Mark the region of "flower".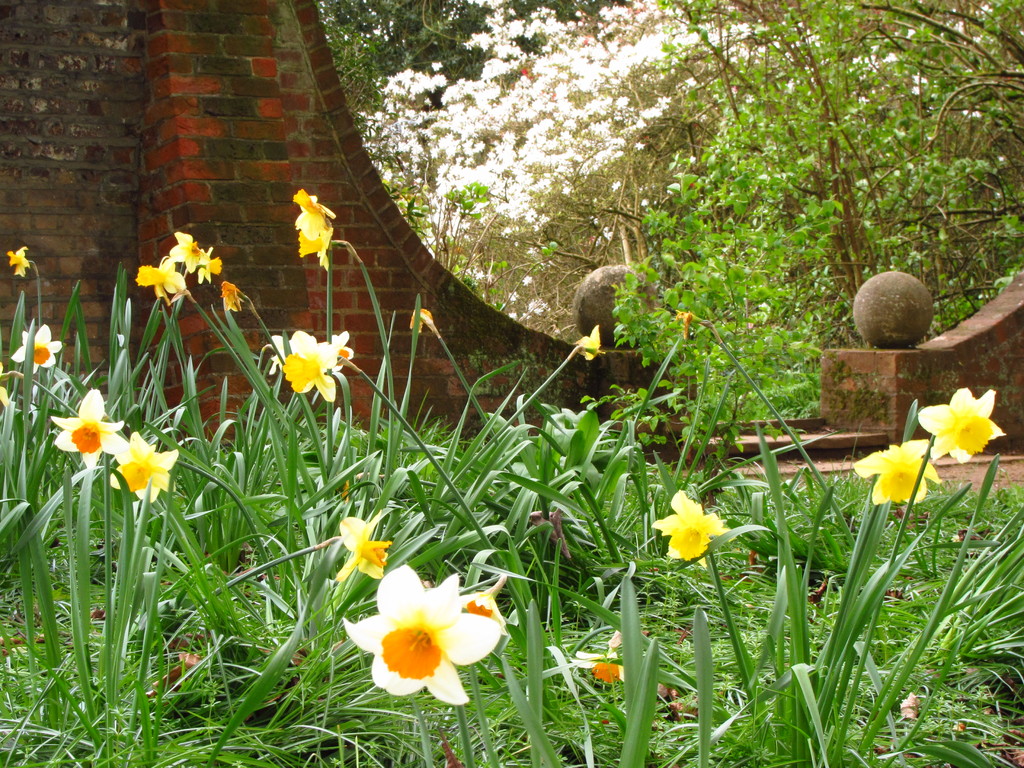
Region: l=49, t=384, r=133, b=478.
